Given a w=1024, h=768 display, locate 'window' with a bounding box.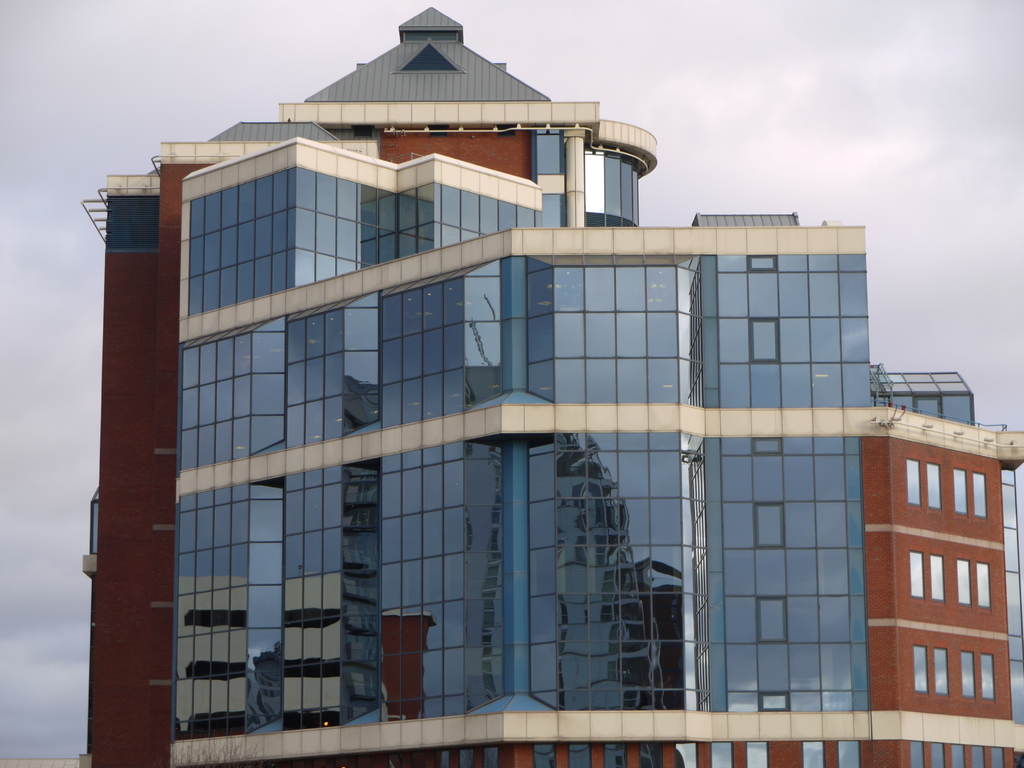
Located: {"left": 933, "top": 648, "right": 949, "bottom": 693}.
